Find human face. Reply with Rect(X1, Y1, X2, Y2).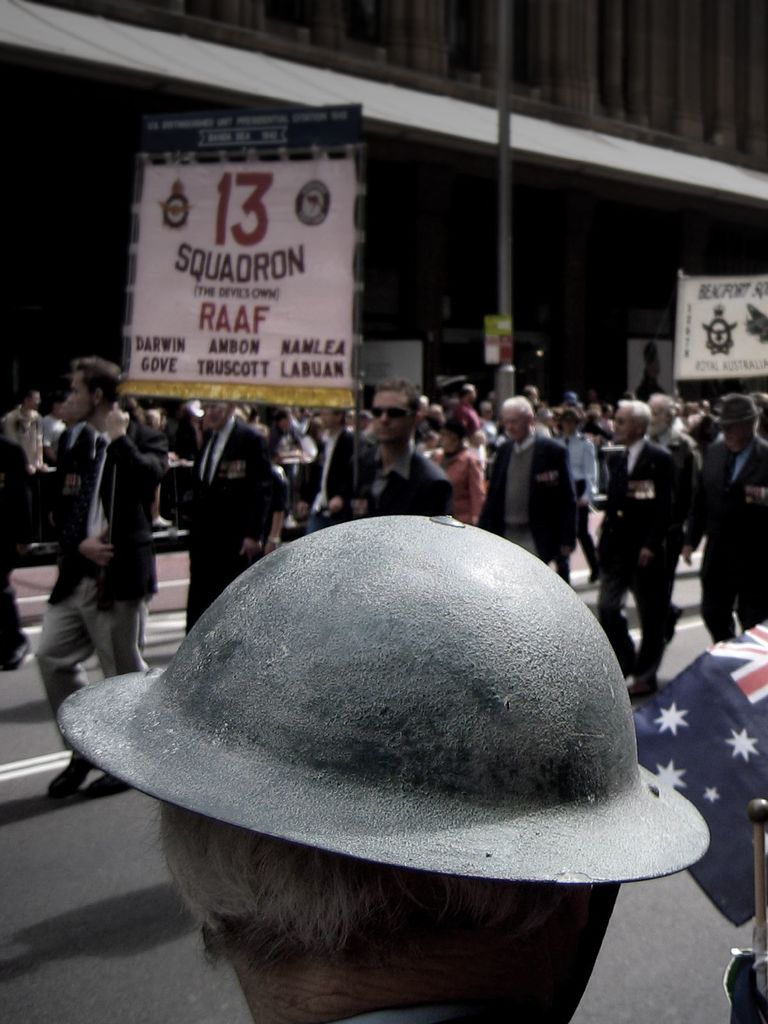
Rect(646, 398, 667, 435).
